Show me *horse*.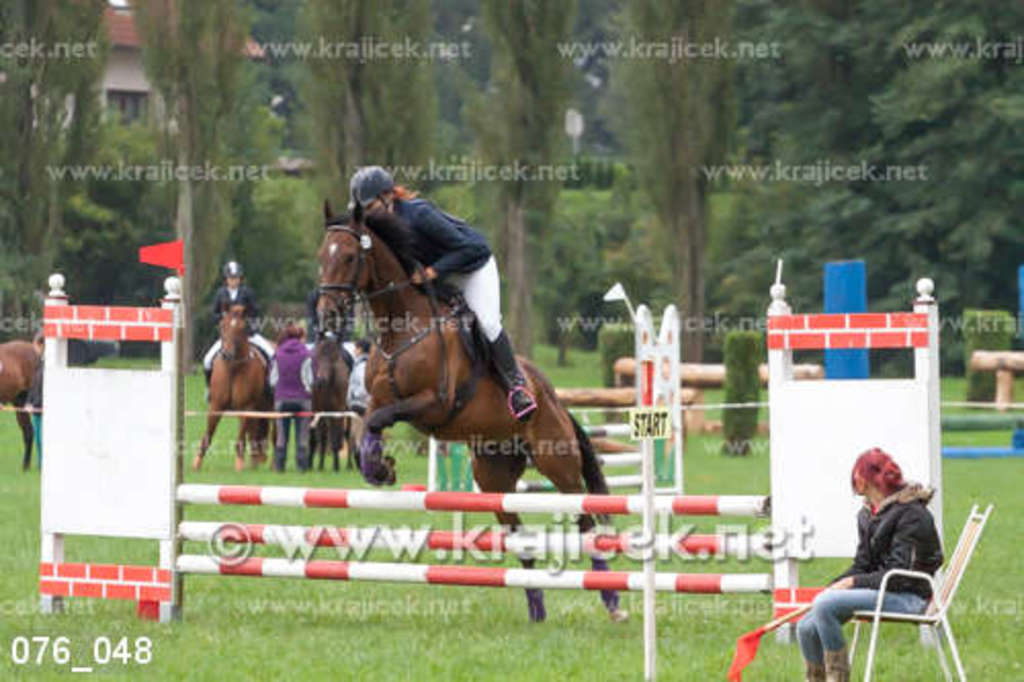
*horse* is here: l=0, t=340, r=43, b=469.
